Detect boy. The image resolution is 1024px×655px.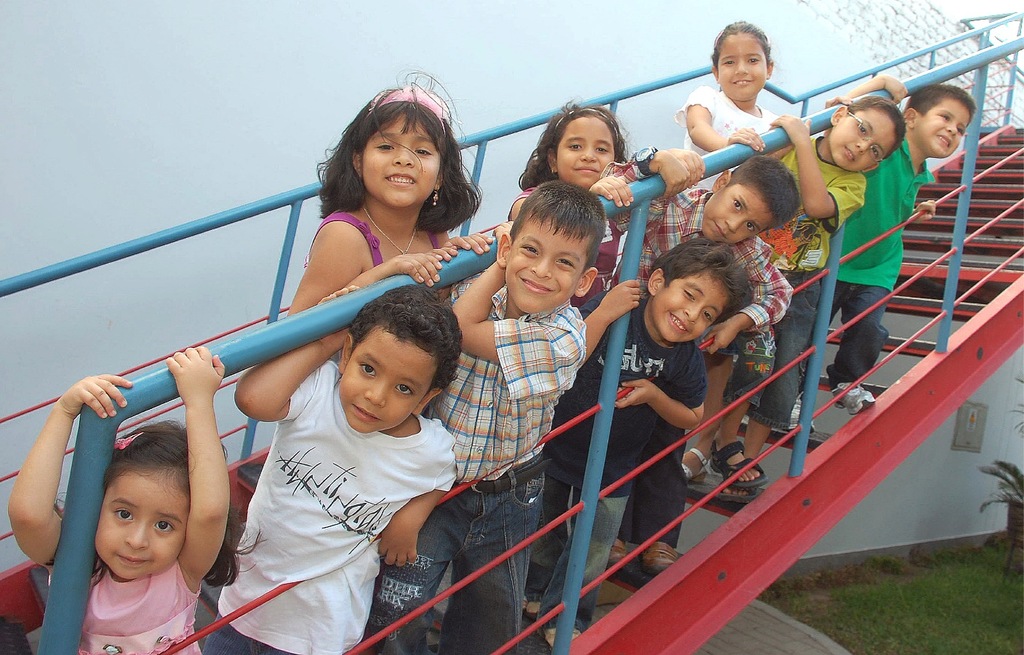
bbox(569, 237, 755, 648).
